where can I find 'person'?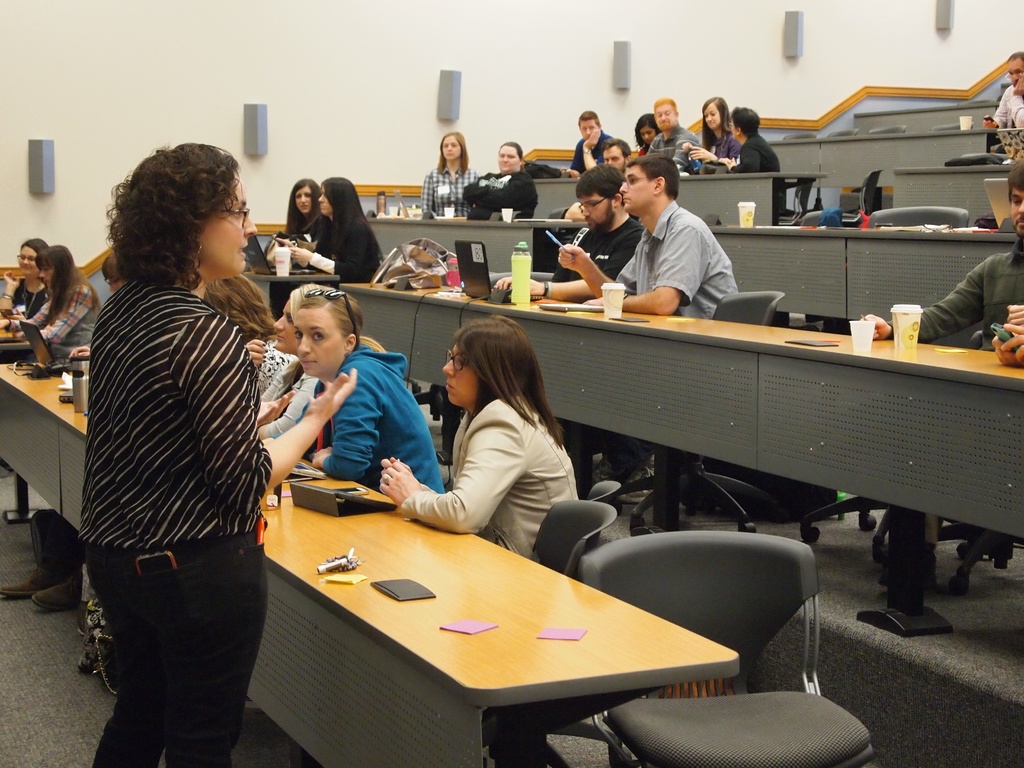
You can find it at (596,143,740,323).
